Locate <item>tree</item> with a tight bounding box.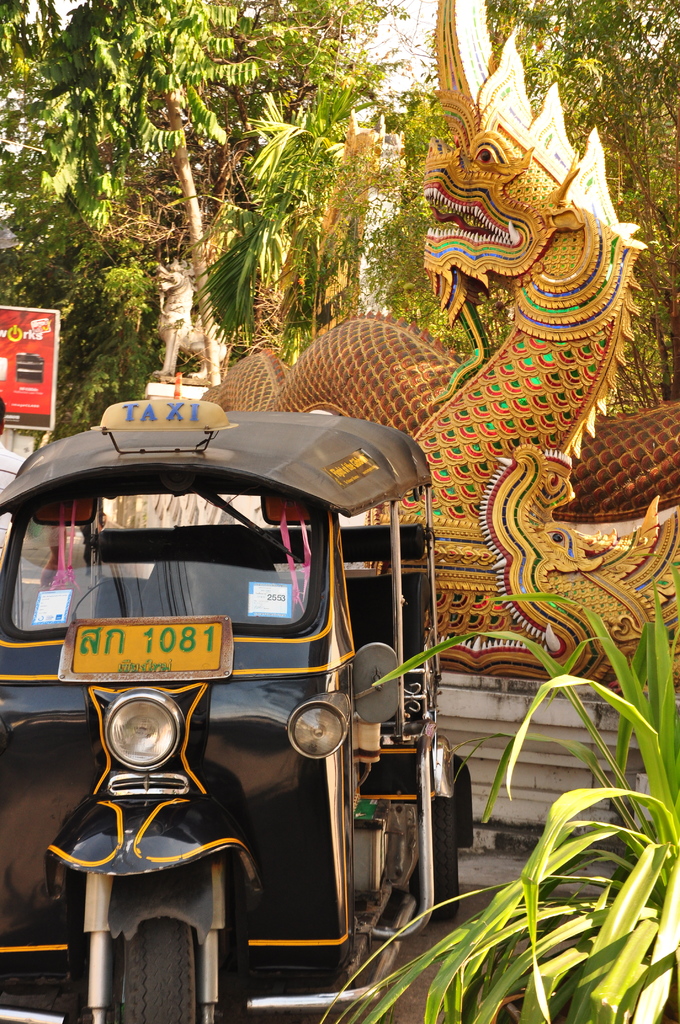
left=172, top=0, right=399, bottom=359.
